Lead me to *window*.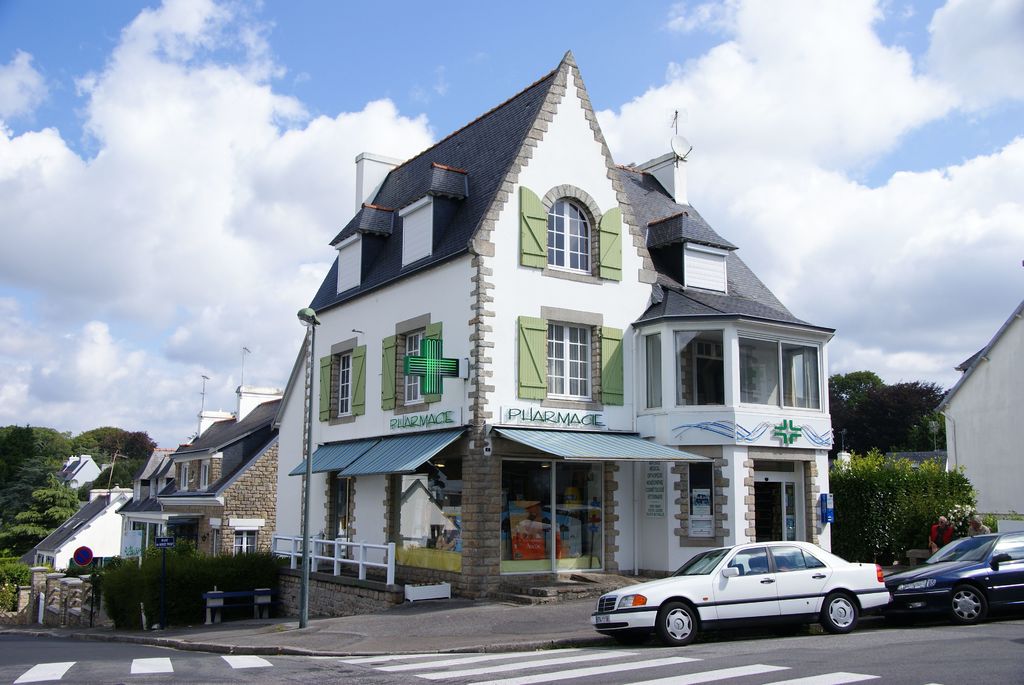
Lead to {"left": 383, "top": 319, "right": 440, "bottom": 411}.
